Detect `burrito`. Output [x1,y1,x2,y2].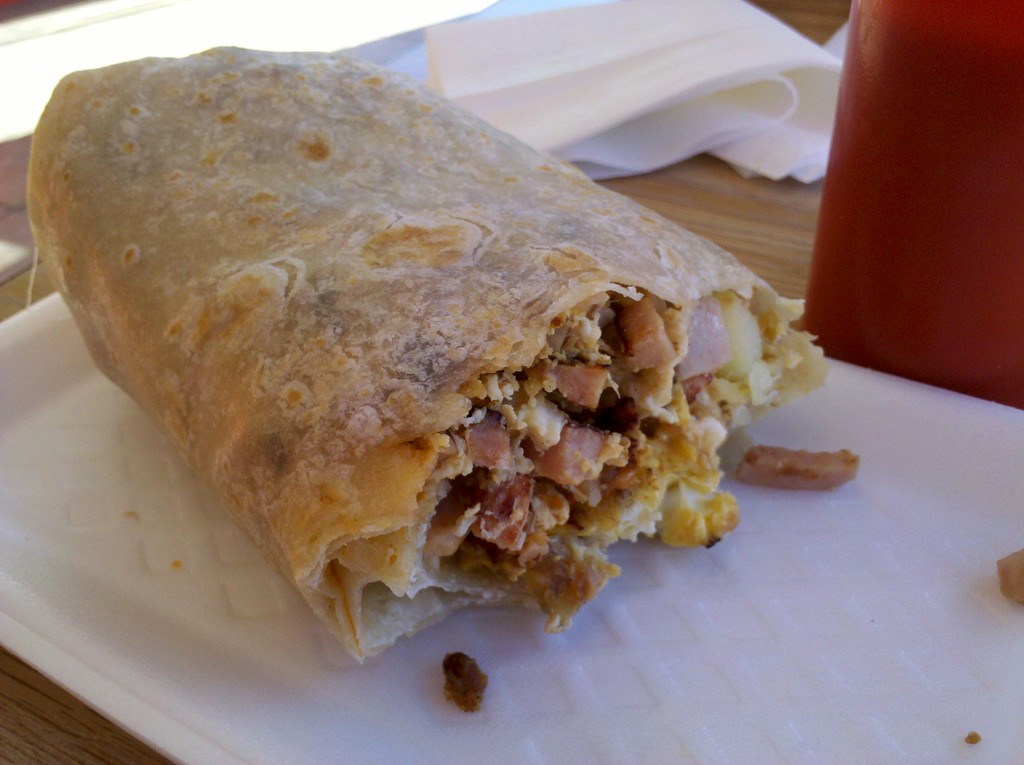
[26,44,831,664].
